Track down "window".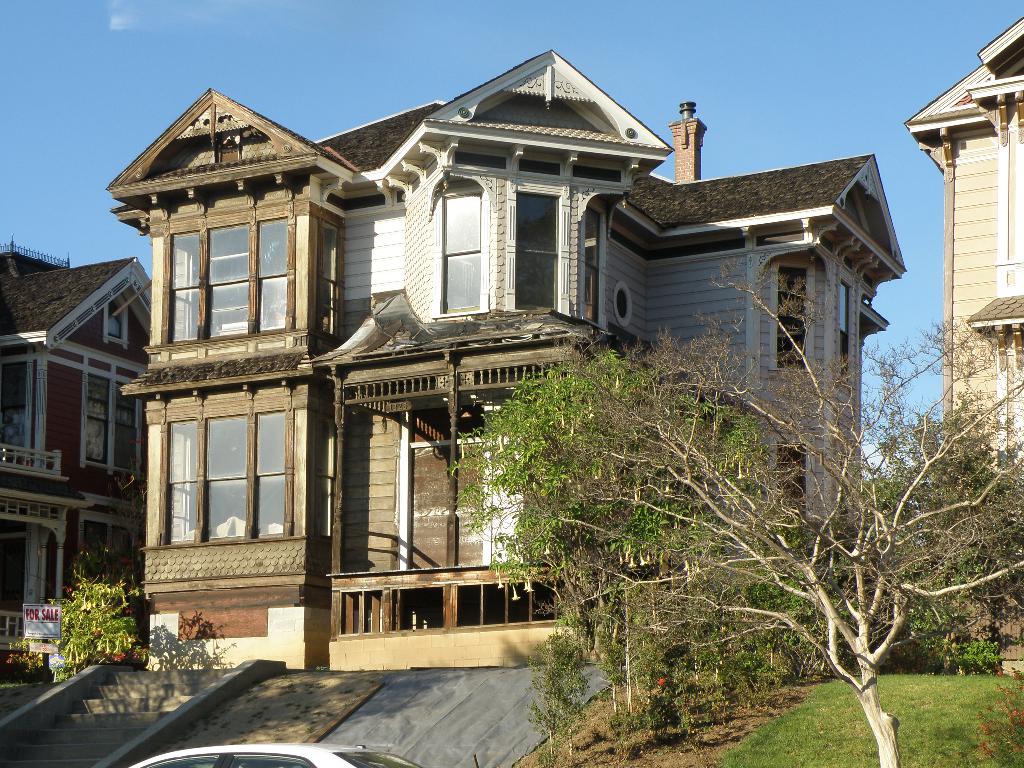
Tracked to box(79, 379, 142, 478).
